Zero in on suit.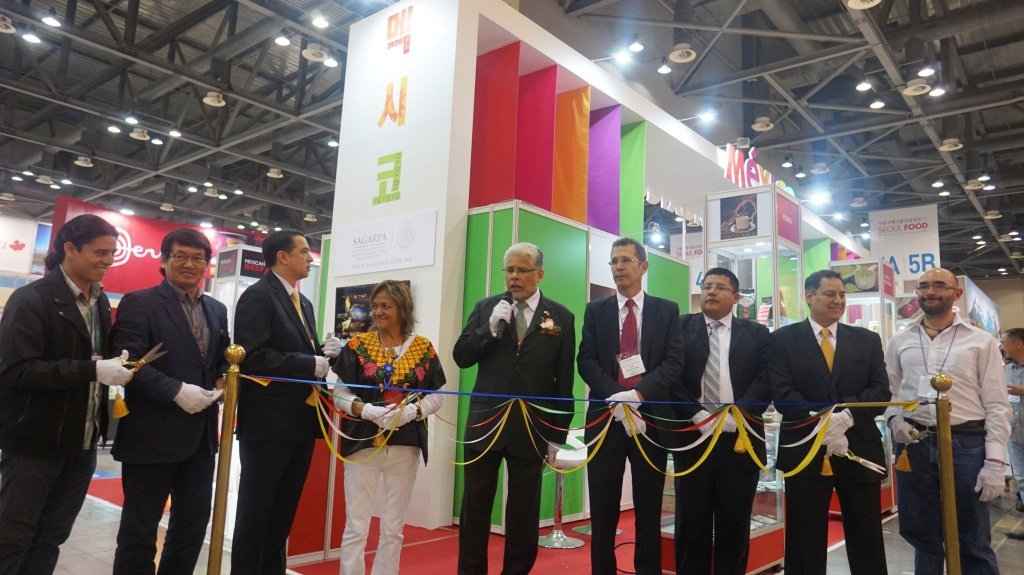
Zeroed in: locate(97, 222, 213, 574).
